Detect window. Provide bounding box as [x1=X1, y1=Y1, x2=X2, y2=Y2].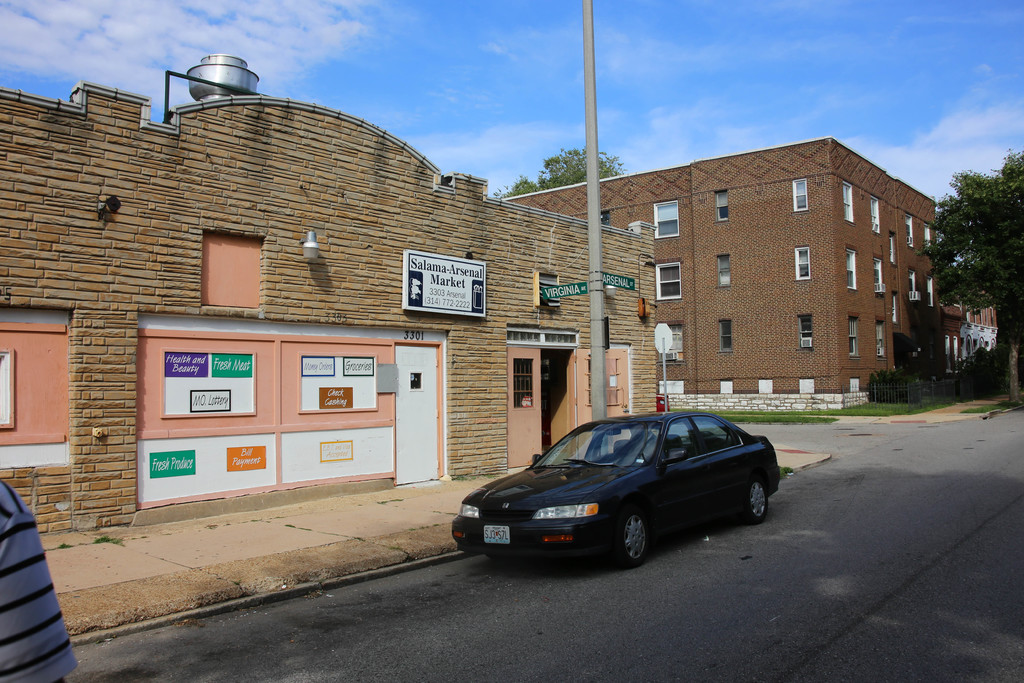
[x1=650, y1=258, x2=684, y2=298].
